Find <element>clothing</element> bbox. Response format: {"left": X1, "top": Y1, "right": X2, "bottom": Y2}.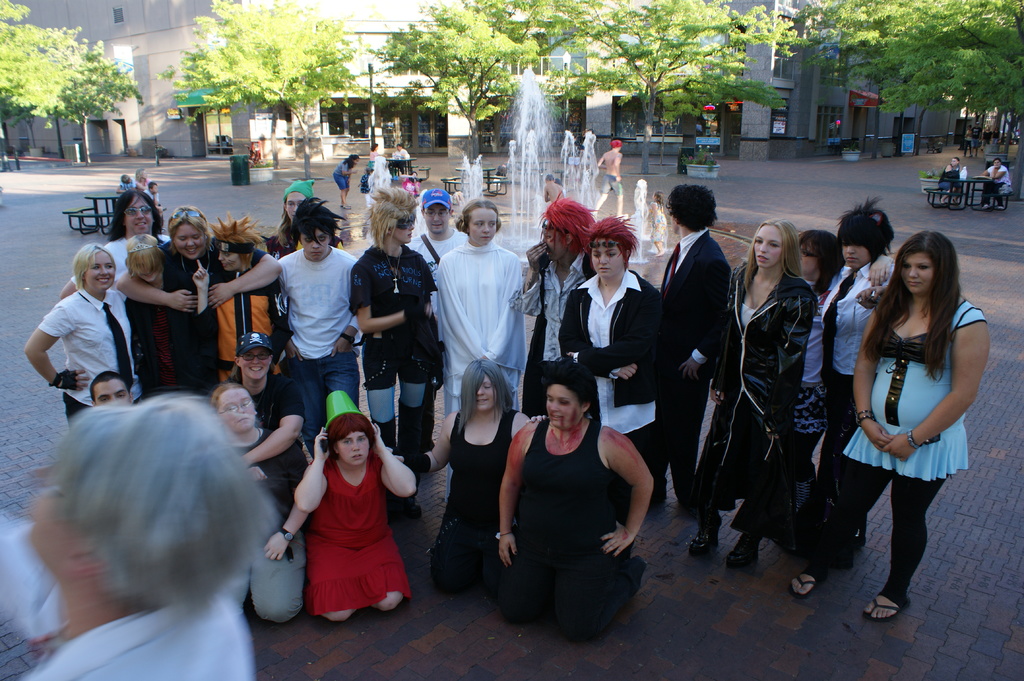
{"left": 972, "top": 125, "right": 982, "bottom": 147}.
